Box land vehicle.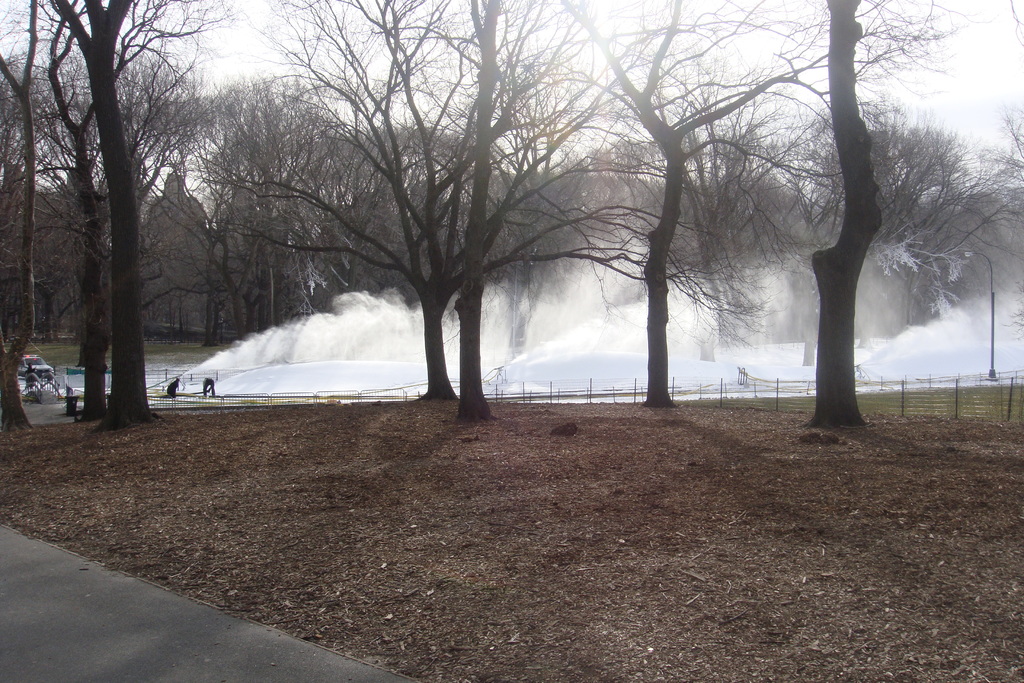
18 356 50 377.
